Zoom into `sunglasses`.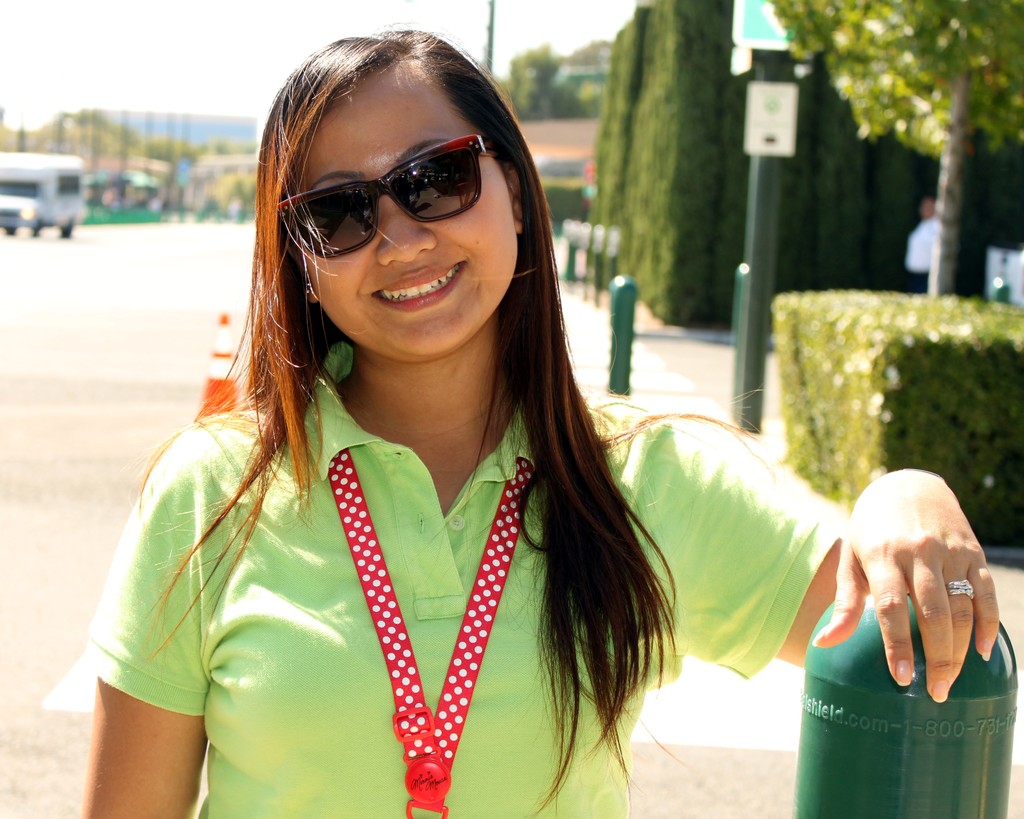
Zoom target: 279 134 500 259.
